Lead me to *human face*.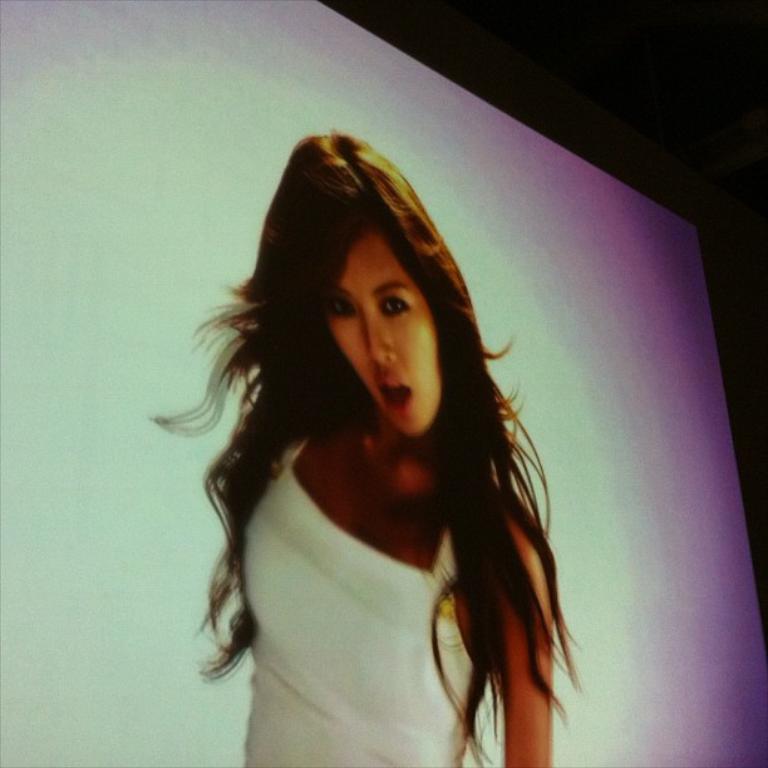
Lead to [left=323, top=227, right=444, bottom=443].
